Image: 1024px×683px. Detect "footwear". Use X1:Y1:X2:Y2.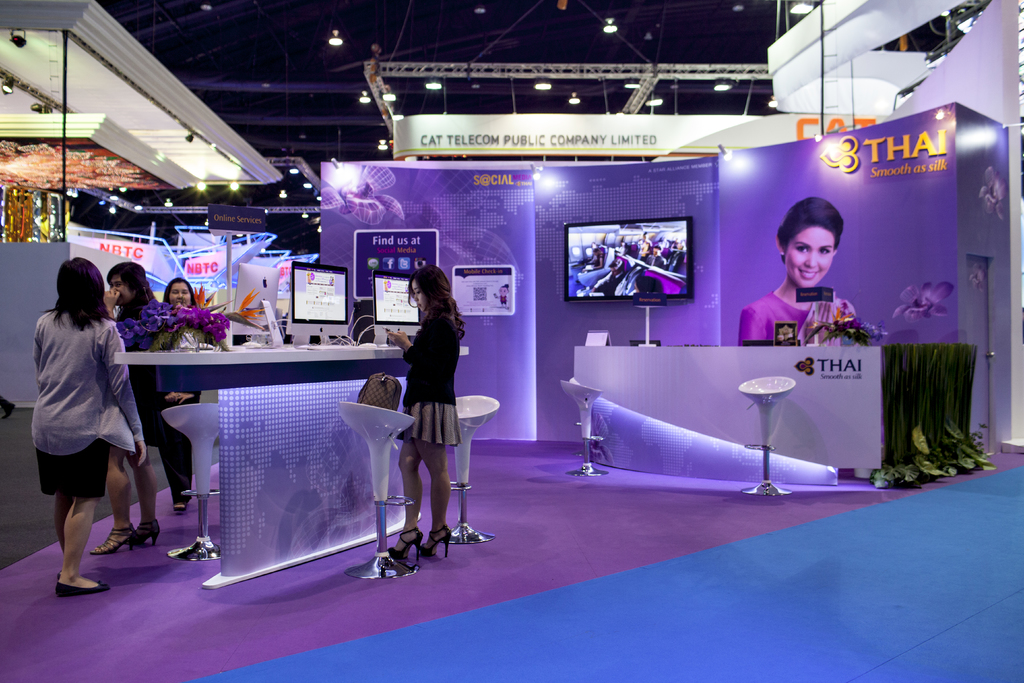
54:569:106:594.
